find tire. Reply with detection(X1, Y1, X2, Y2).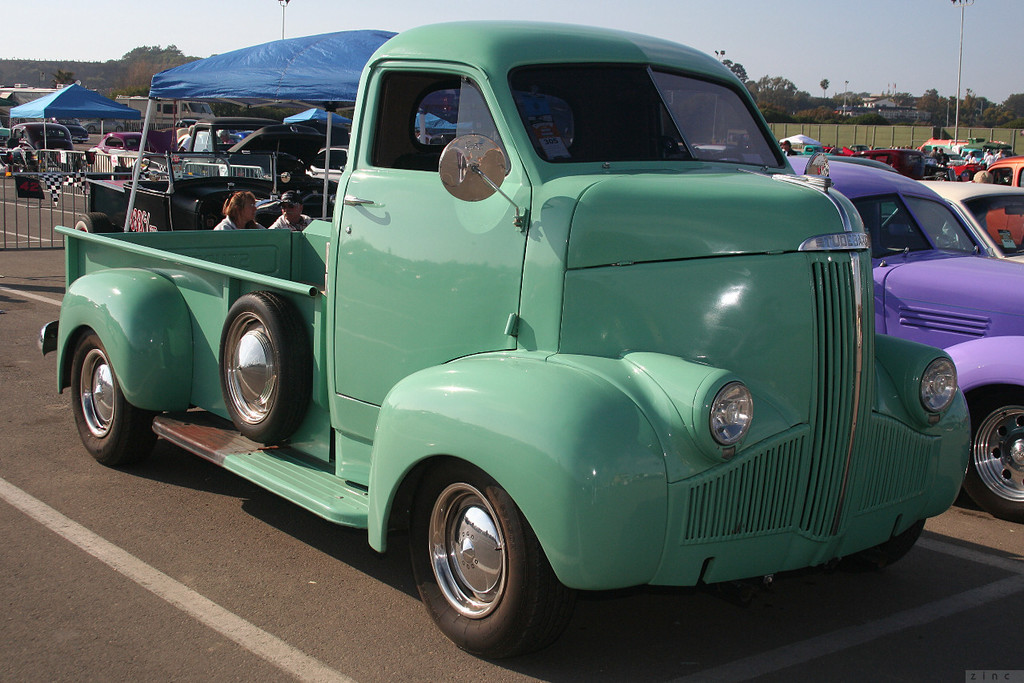
detection(75, 143, 83, 144).
